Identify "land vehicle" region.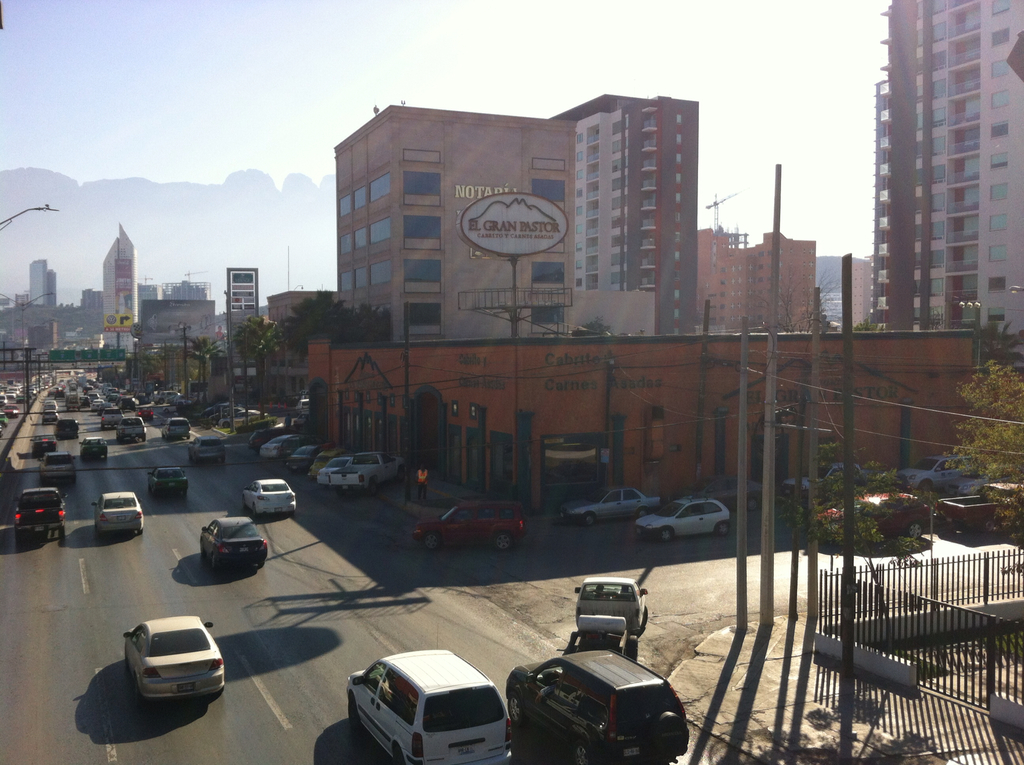
Region: <bbox>19, 485, 67, 541</bbox>.
